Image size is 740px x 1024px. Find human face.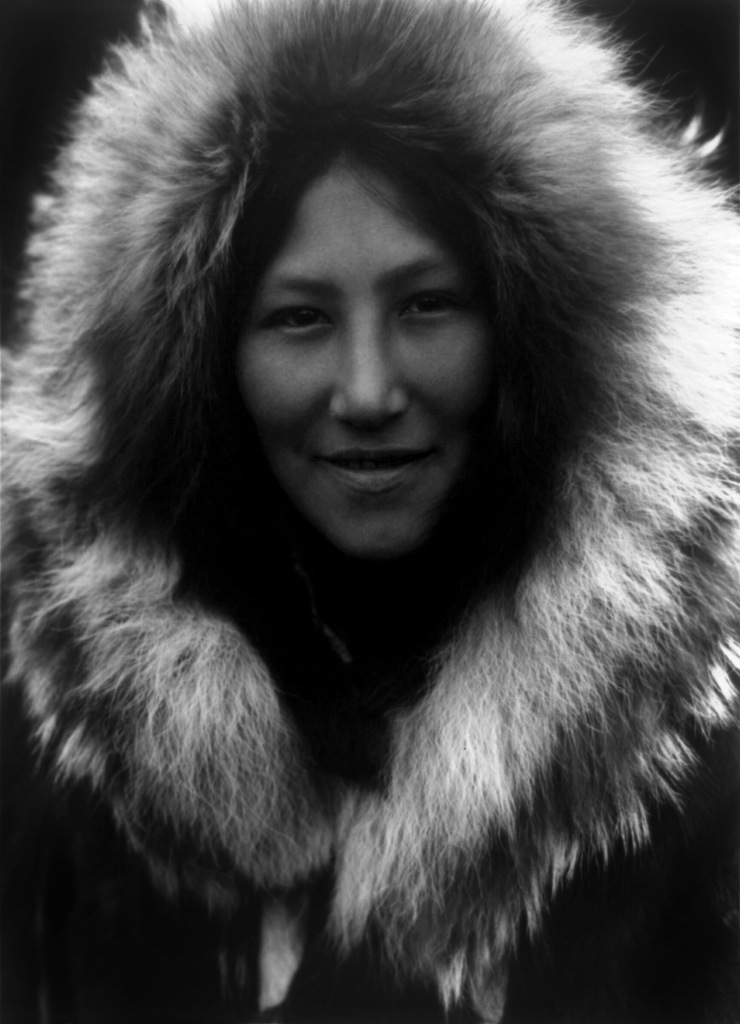
{"left": 238, "top": 170, "right": 478, "bottom": 553}.
